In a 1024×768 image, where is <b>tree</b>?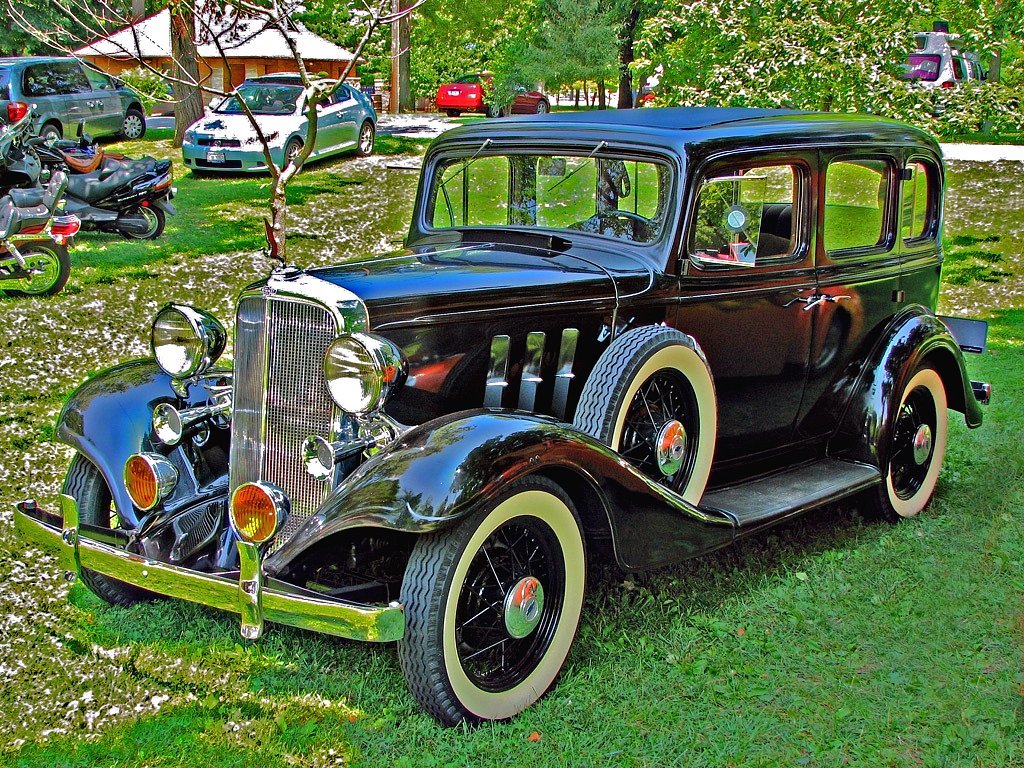
493,0,631,102.
